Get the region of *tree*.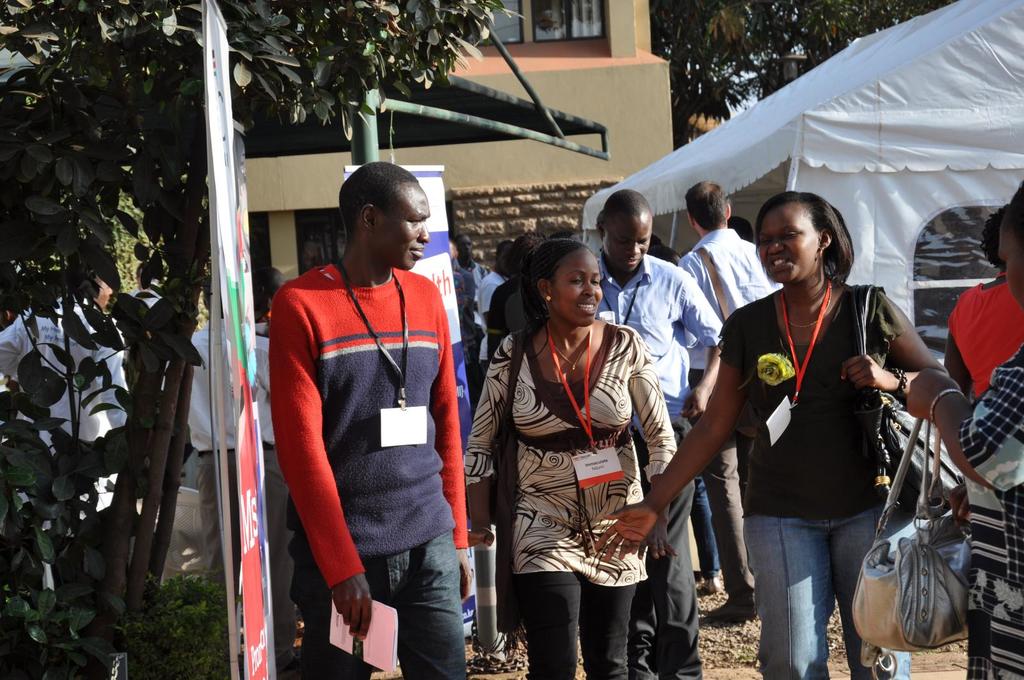
[643, 0, 955, 157].
